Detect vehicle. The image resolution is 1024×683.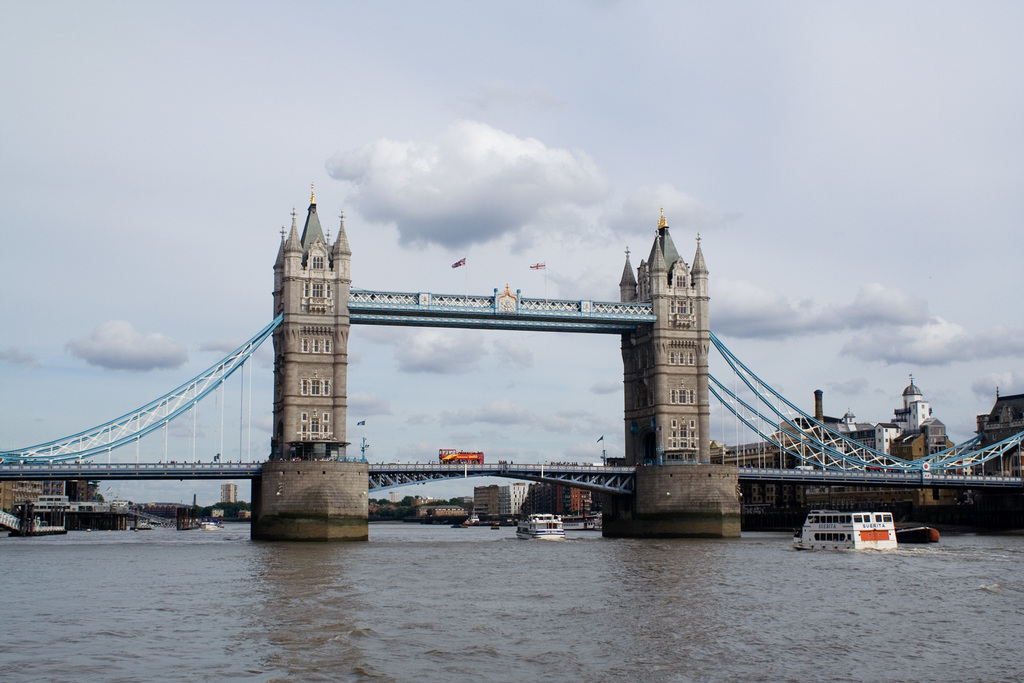
797 506 927 557.
